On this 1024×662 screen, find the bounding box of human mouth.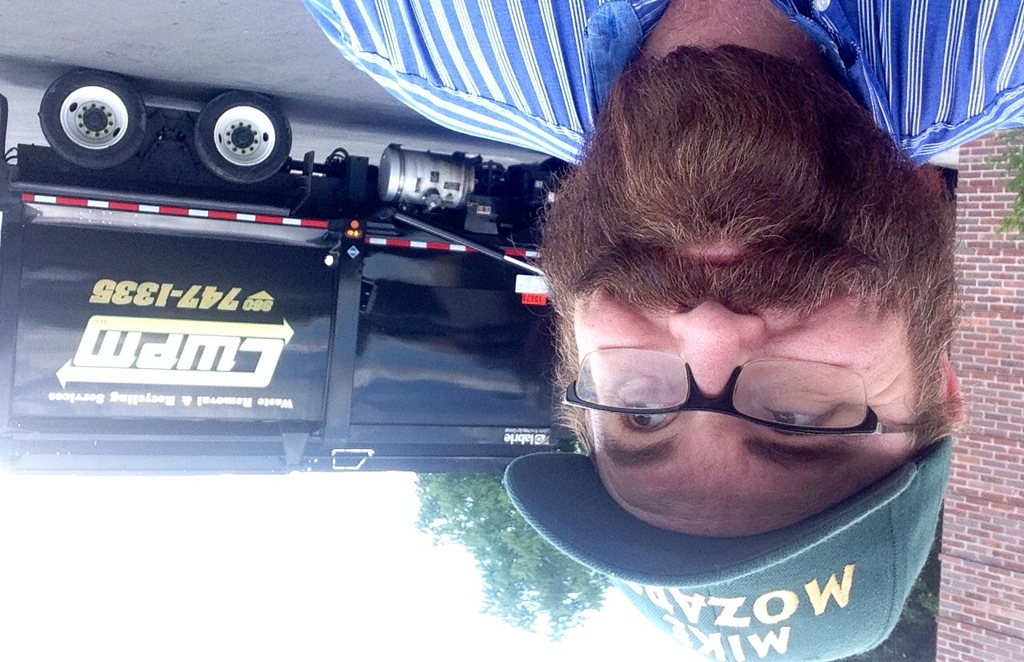
Bounding box: detection(673, 236, 759, 267).
